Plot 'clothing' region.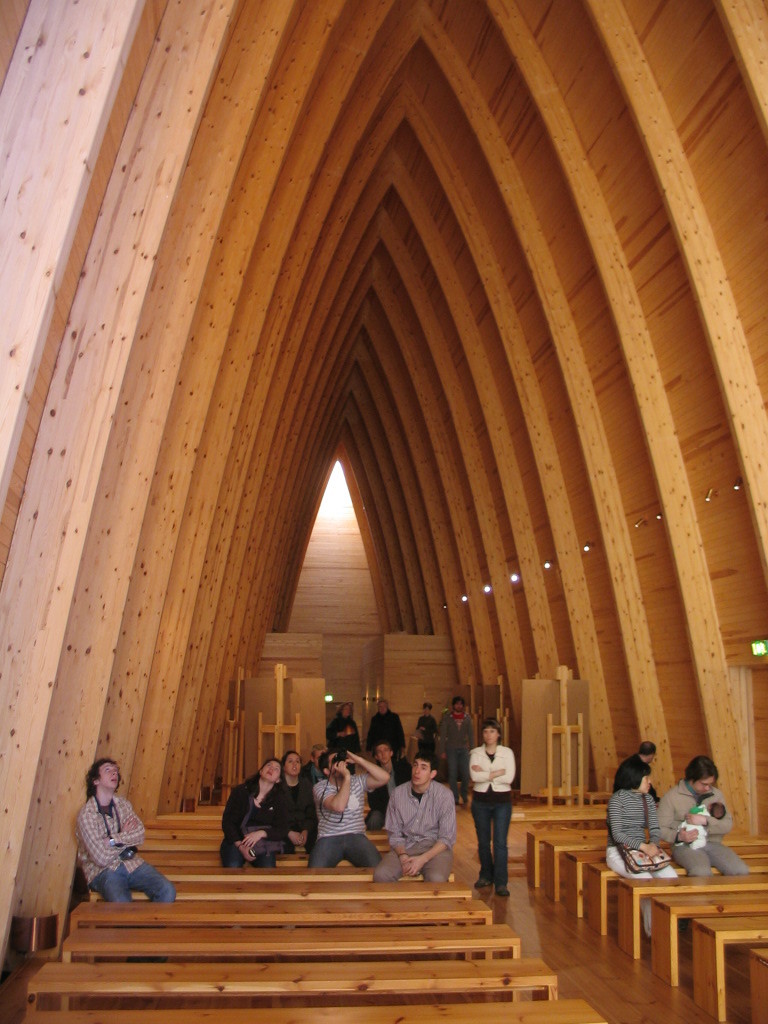
Plotted at rect(66, 778, 152, 902).
